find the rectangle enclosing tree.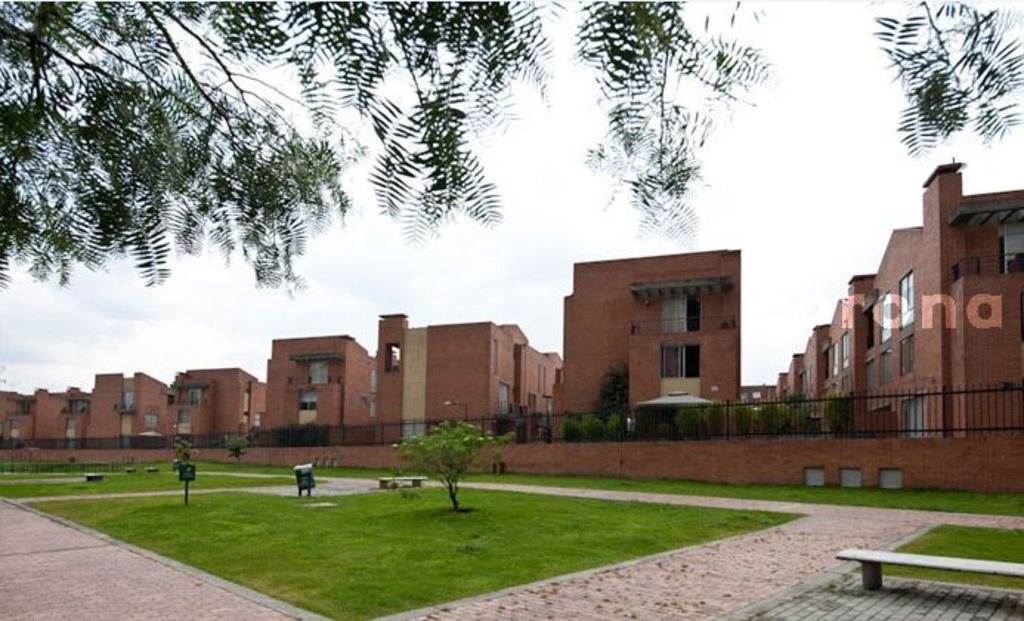
region(225, 427, 253, 461).
